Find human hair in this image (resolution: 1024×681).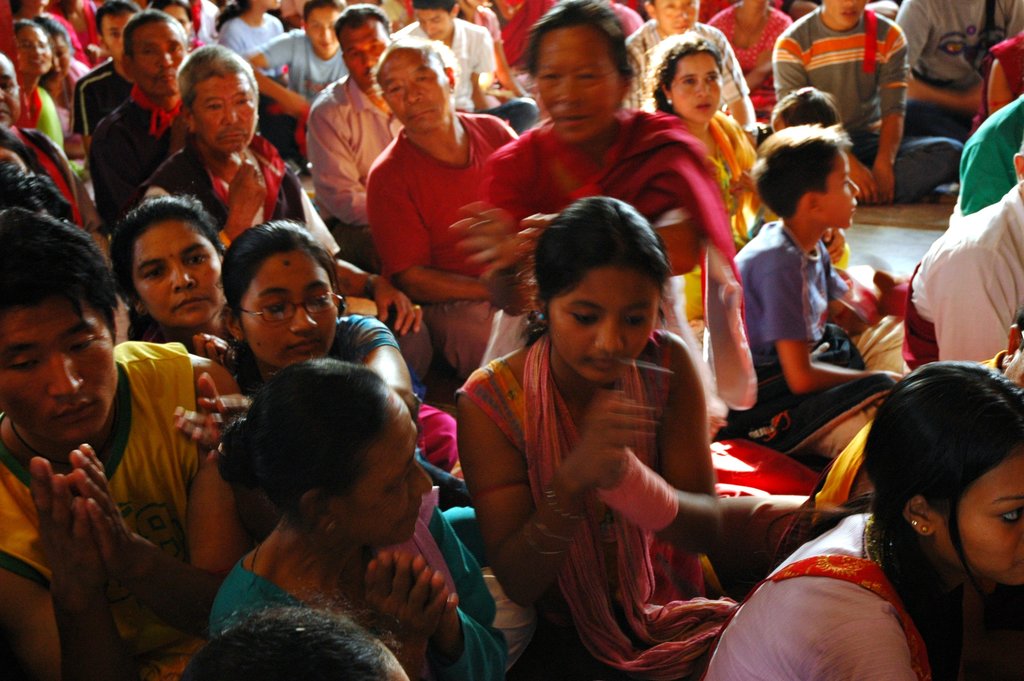
box(646, 38, 724, 109).
